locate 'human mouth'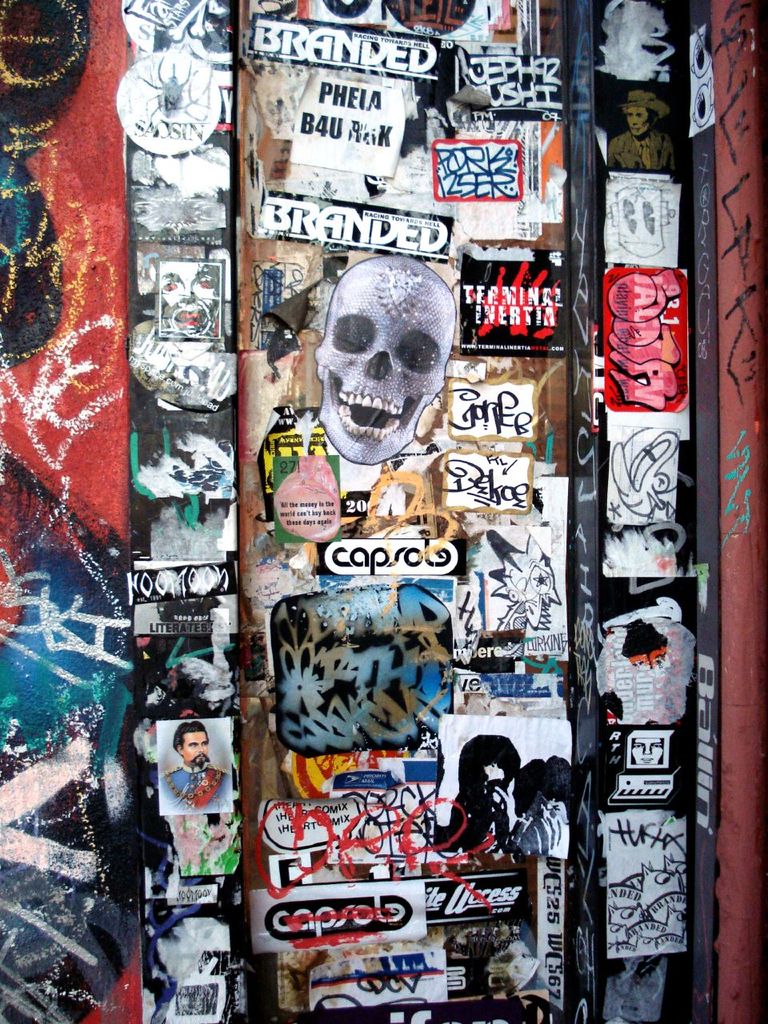
x1=189 y1=758 x2=210 y2=768
